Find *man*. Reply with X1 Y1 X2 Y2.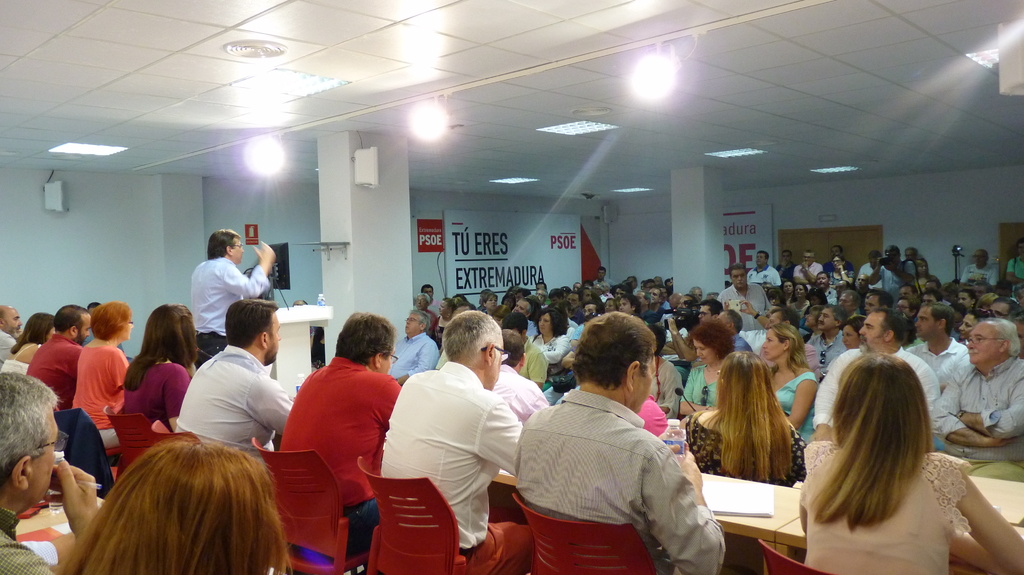
862 253 881 292.
